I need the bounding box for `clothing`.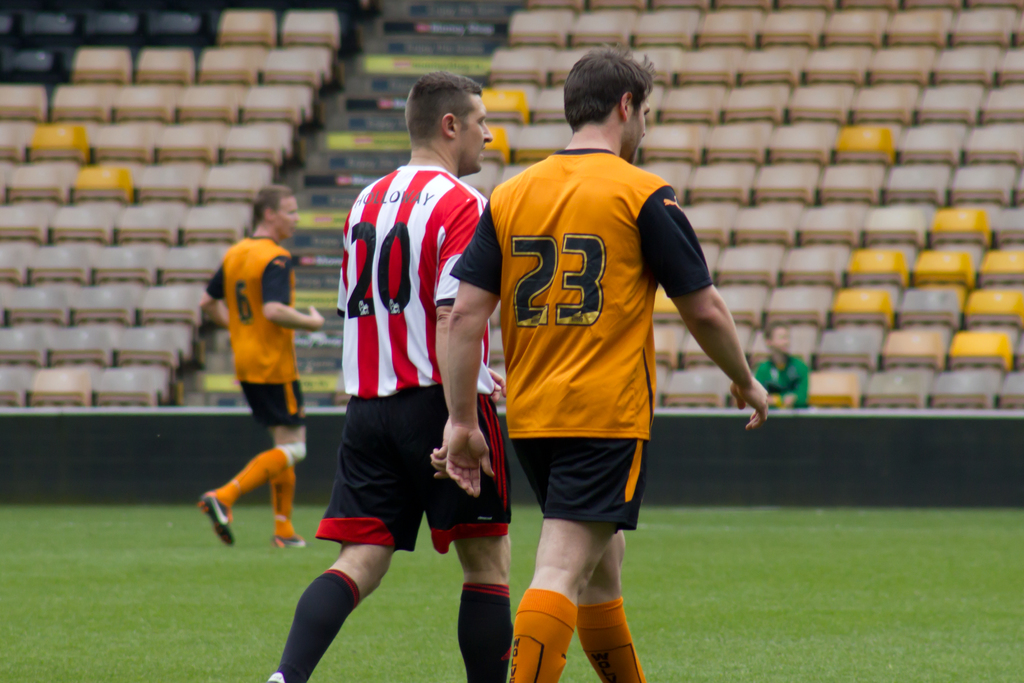
Here it is: (328,135,487,582).
